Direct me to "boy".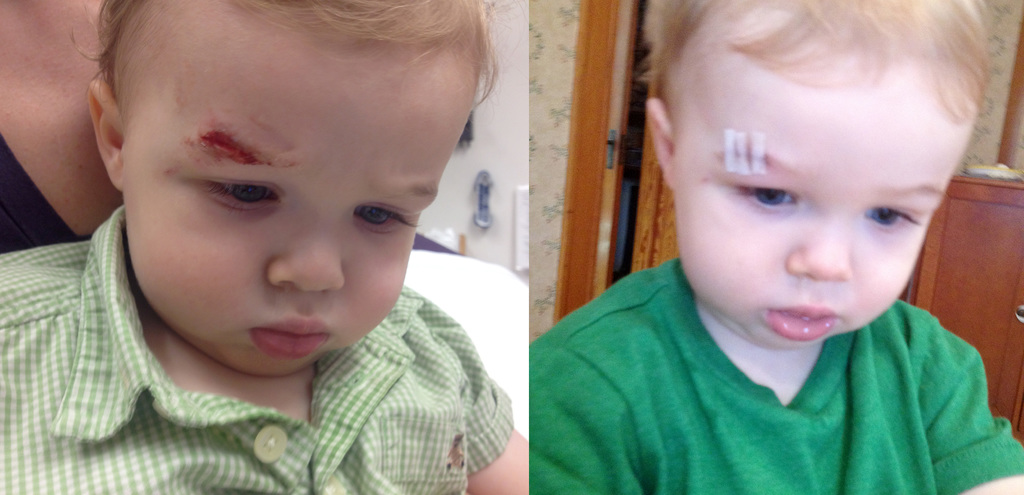
Direction: <region>528, 0, 1023, 494</region>.
